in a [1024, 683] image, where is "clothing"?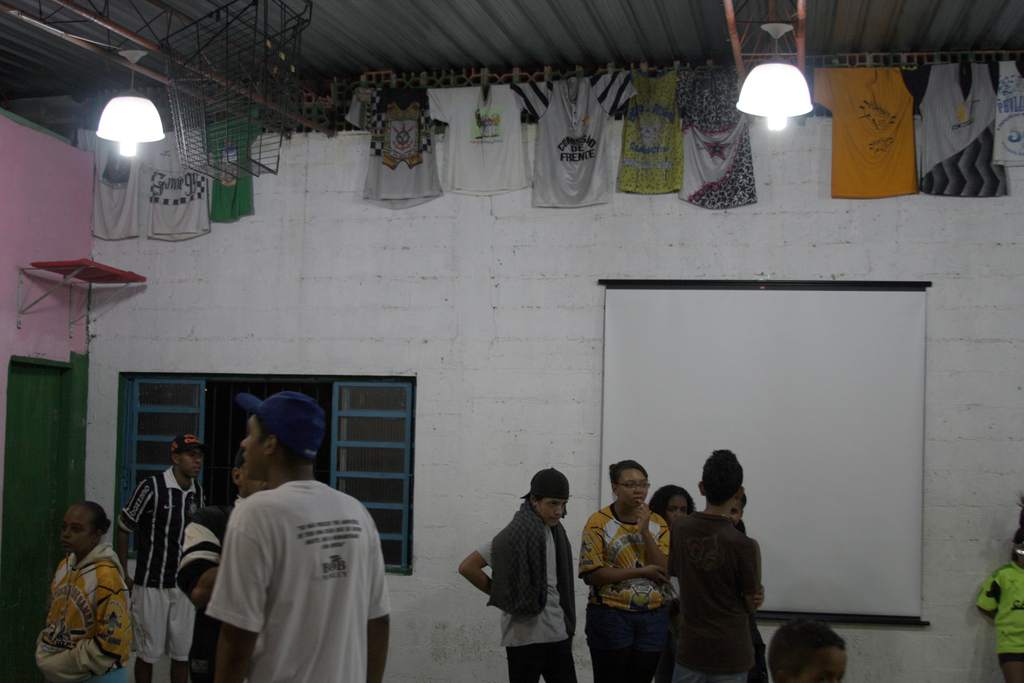
{"x1": 568, "y1": 506, "x2": 671, "y2": 678}.
